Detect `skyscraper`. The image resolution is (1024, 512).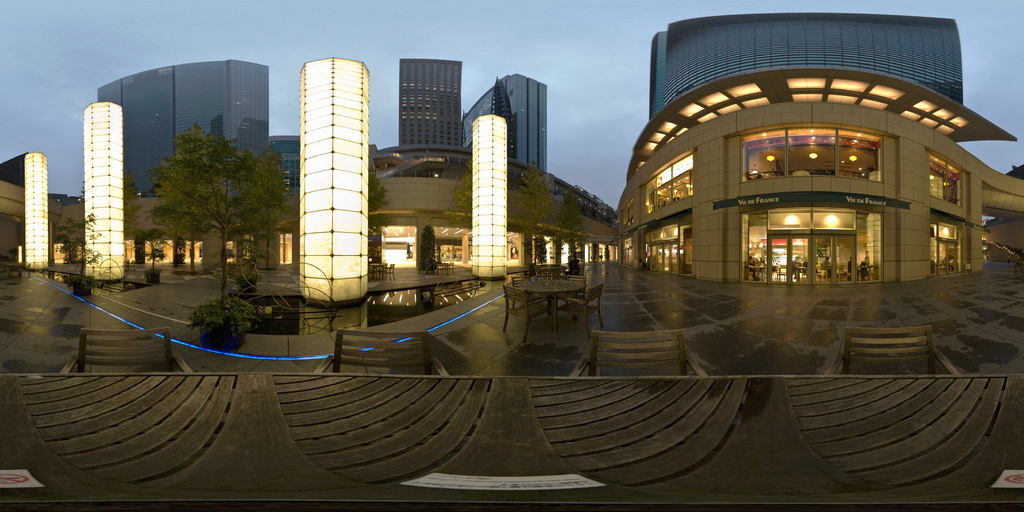
detection(394, 57, 458, 152).
